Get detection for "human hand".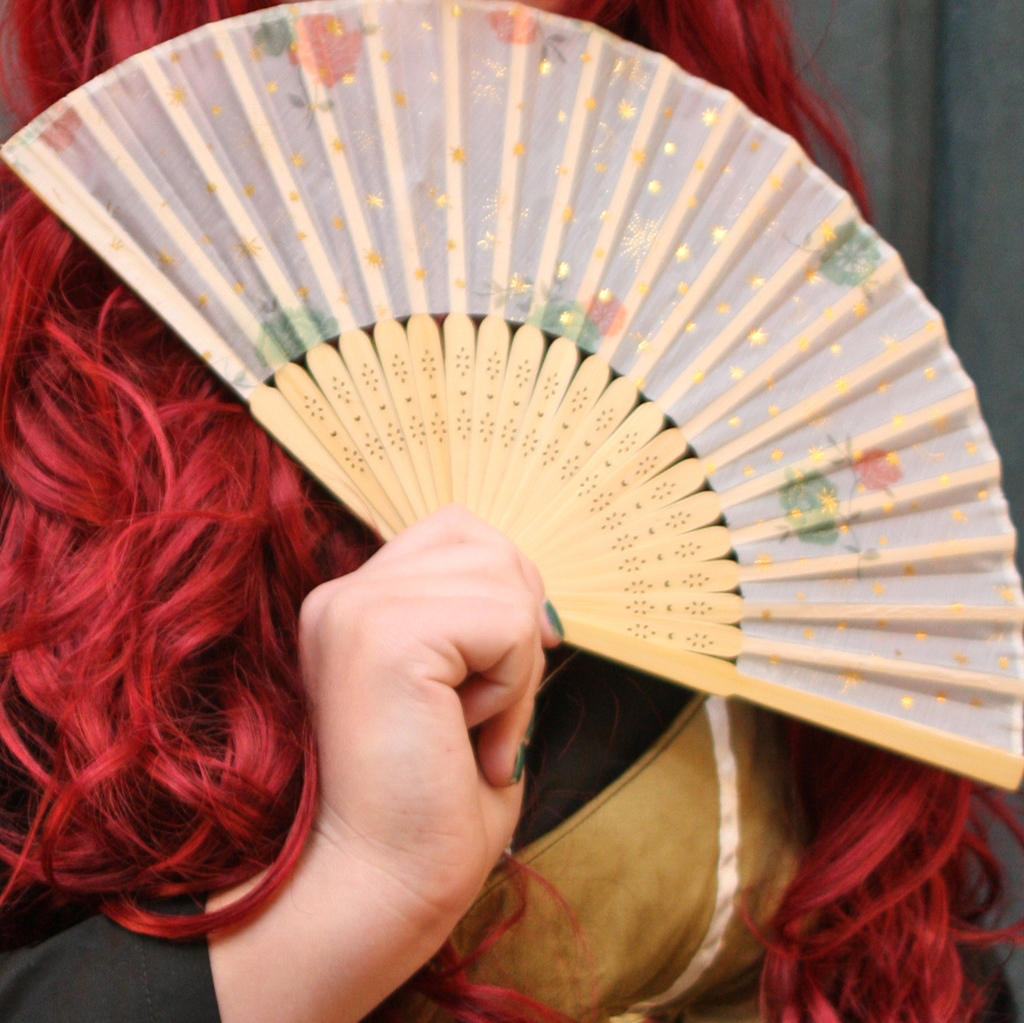
Detection: Rect(152, 505, 558, 978).
